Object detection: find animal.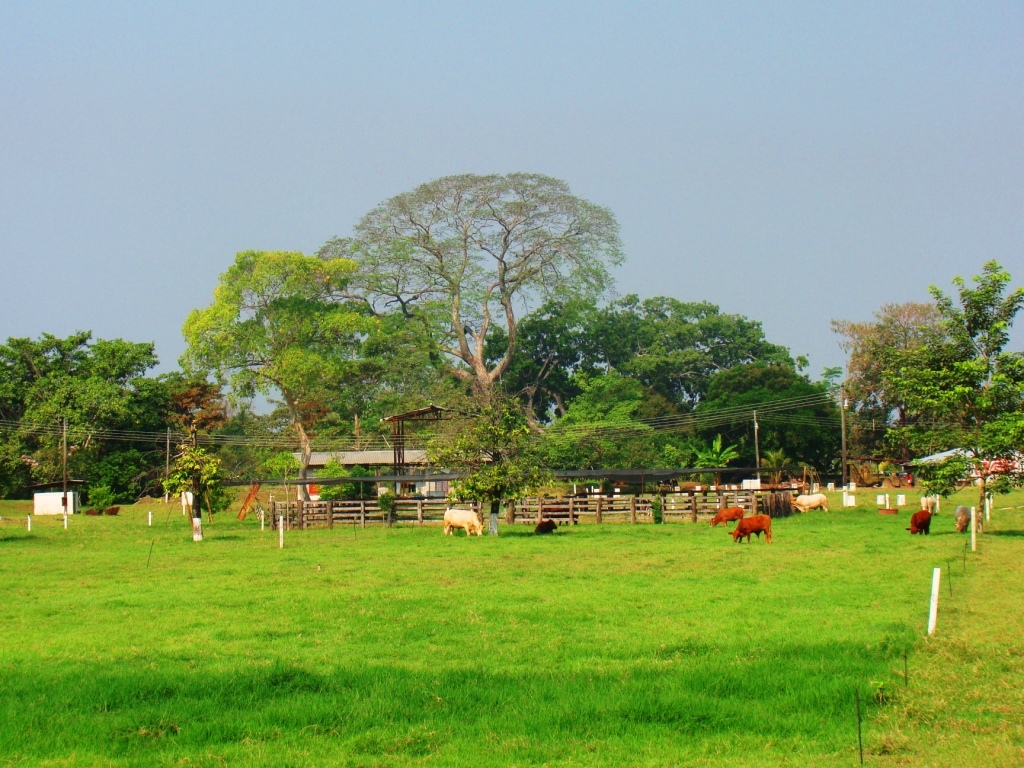
bbox=(729, 512, 772, 547).
